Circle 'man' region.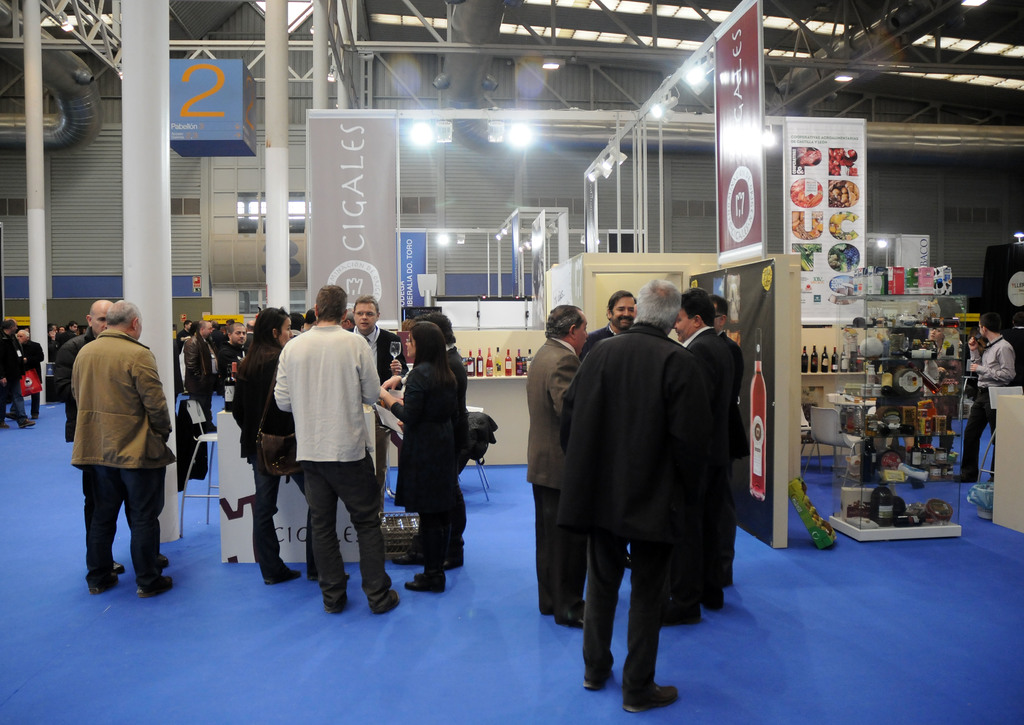
Region: [x1=220, y1=321, x2=248, y2=378].
